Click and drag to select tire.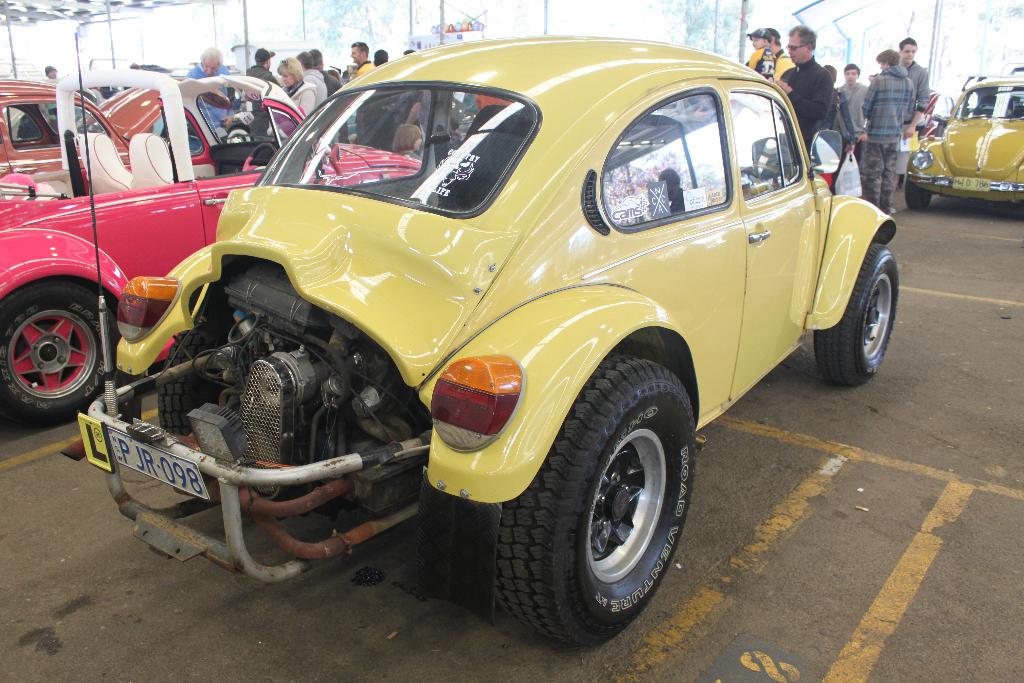
Selection: <bbox>814, 242, 899, 386</bbox>.
